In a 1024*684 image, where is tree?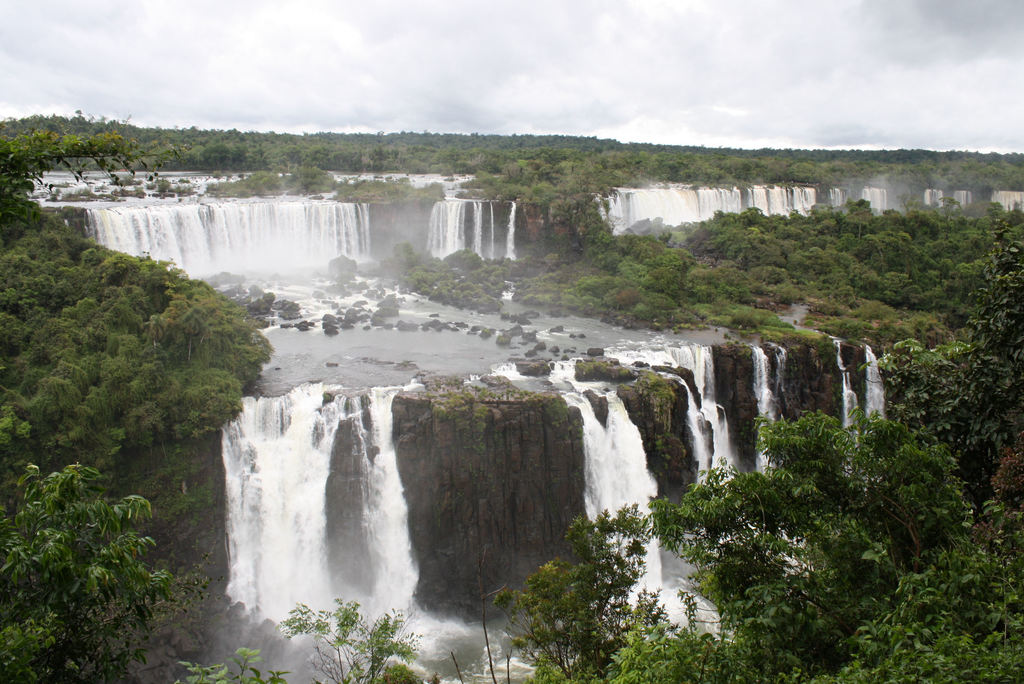
pyautogui.locateOnScreen(0, 459, 211, 683).
